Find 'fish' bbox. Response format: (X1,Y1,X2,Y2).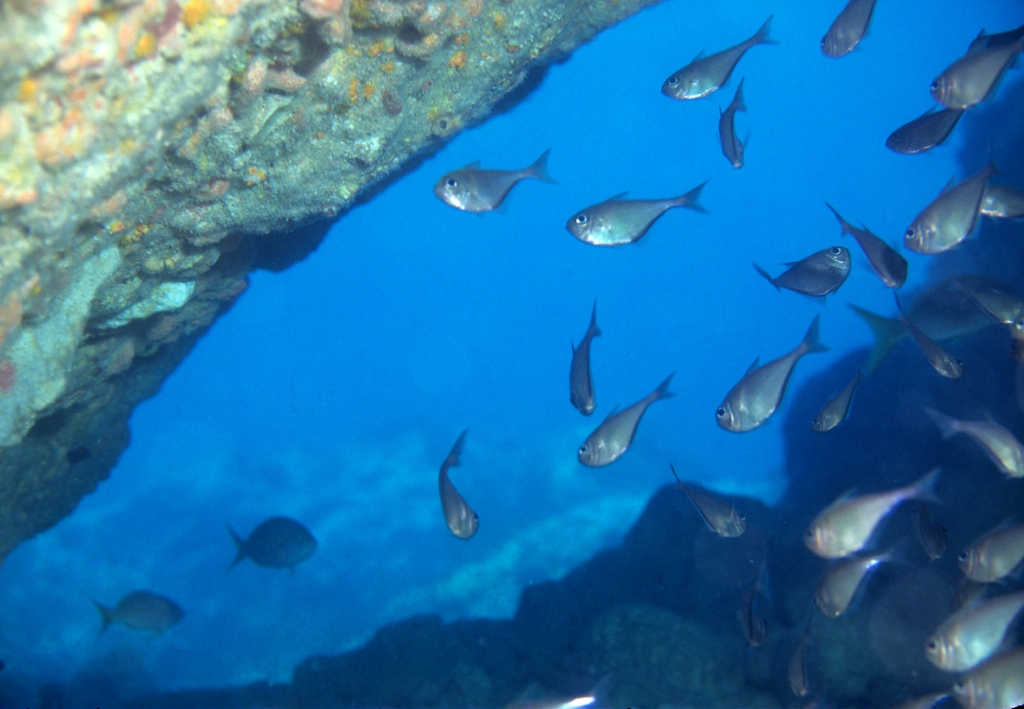
(716,79,747,172).
